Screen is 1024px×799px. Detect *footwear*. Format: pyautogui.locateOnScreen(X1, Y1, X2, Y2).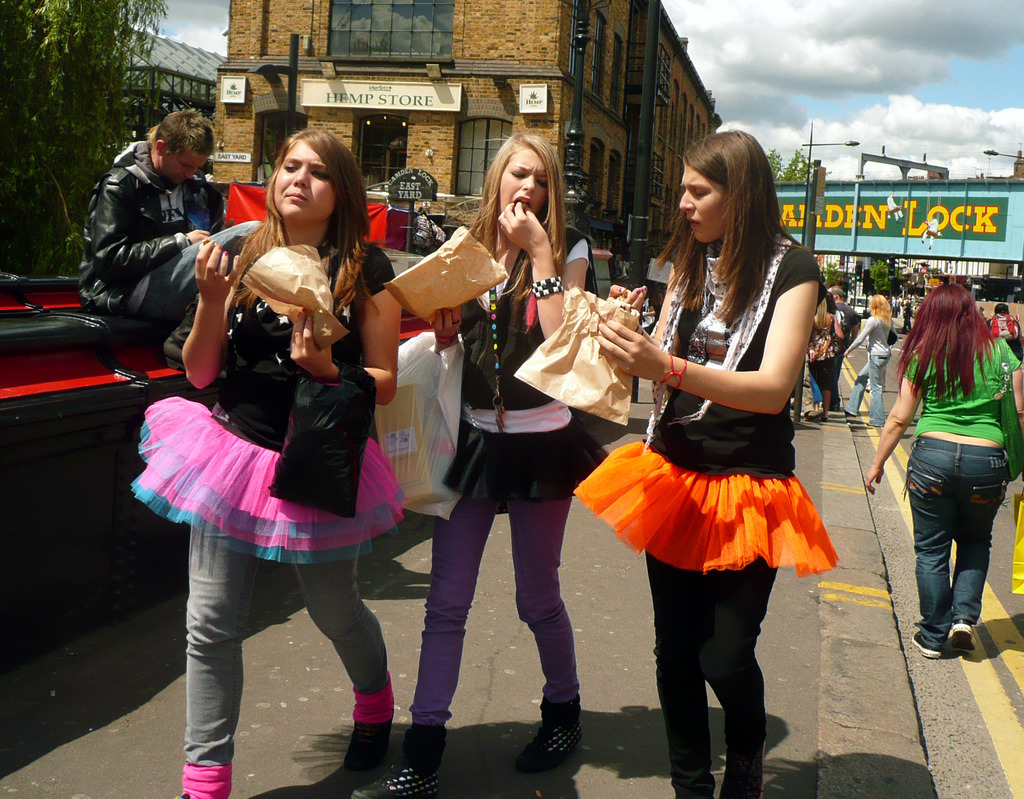
pyautogui.locateOnScreen(518, 694, 589, 782).
